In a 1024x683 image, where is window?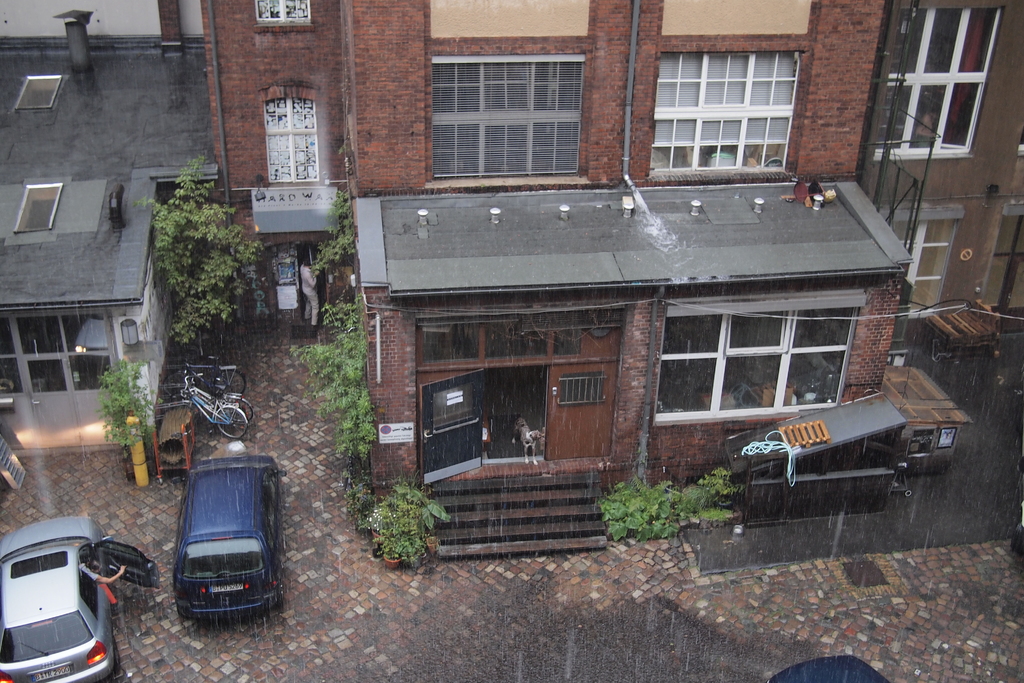
region(879, 3, 1002, 157).
